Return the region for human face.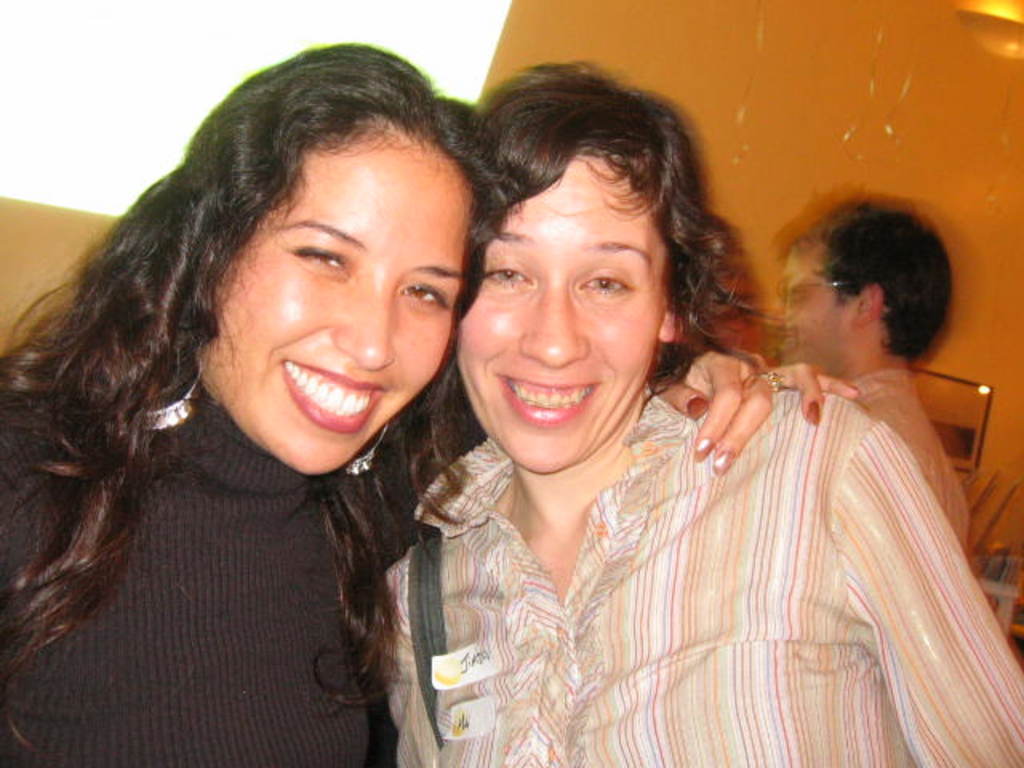
box(773, 235, 859, 378).
